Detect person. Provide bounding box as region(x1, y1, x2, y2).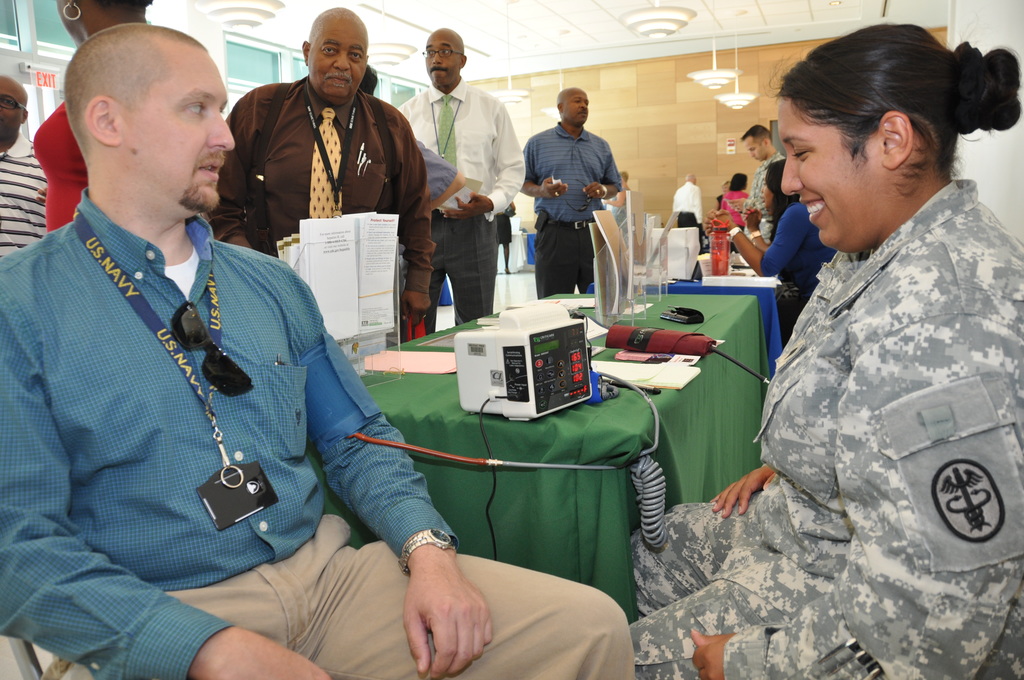
region(392, 26, 529, 336).
